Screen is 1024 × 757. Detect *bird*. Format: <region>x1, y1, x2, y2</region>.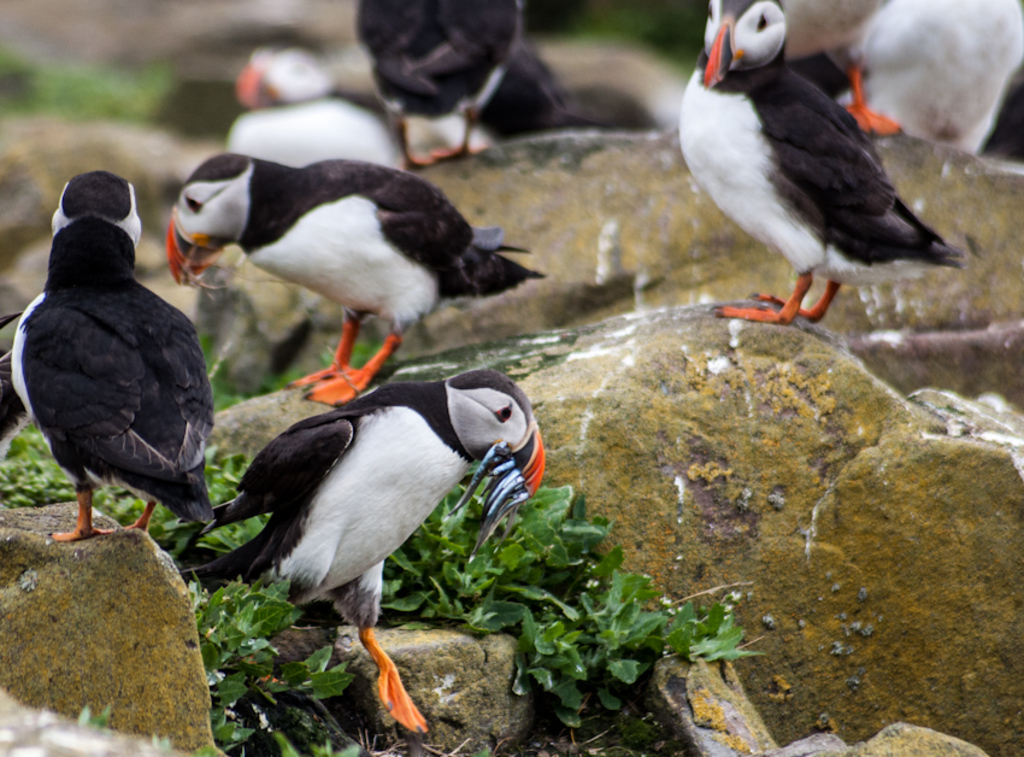
<region>351, 0, 522, 168</region>.
